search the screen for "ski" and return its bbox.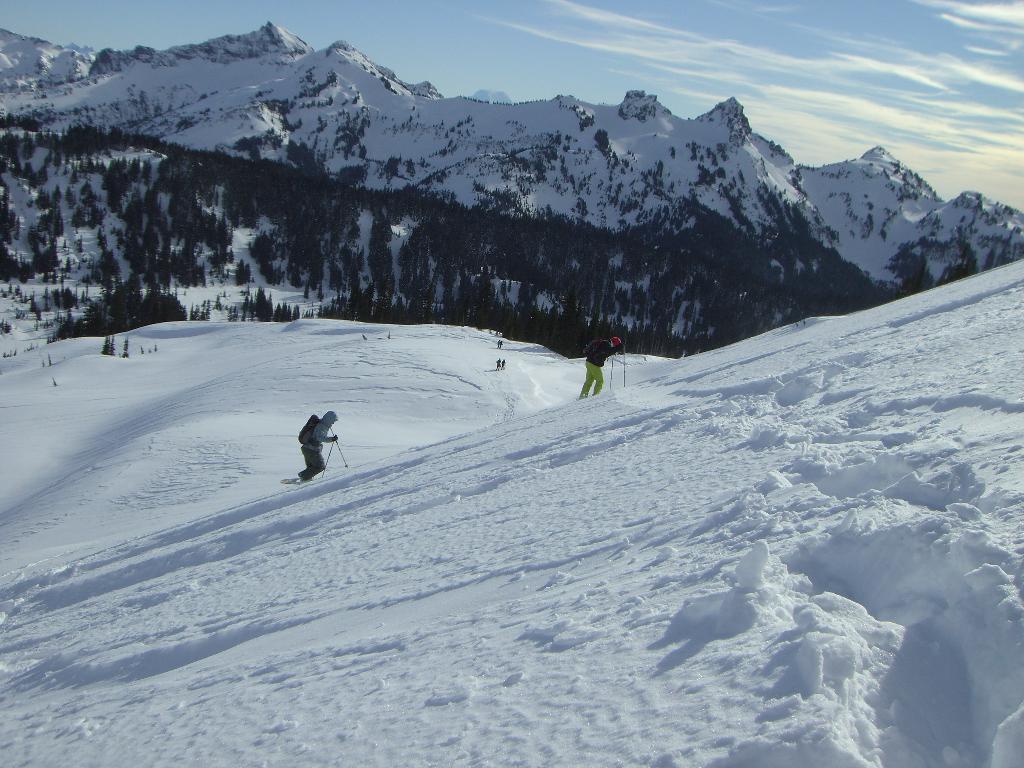
Found: x1=275, y1=459, x2=337, y2=488.
